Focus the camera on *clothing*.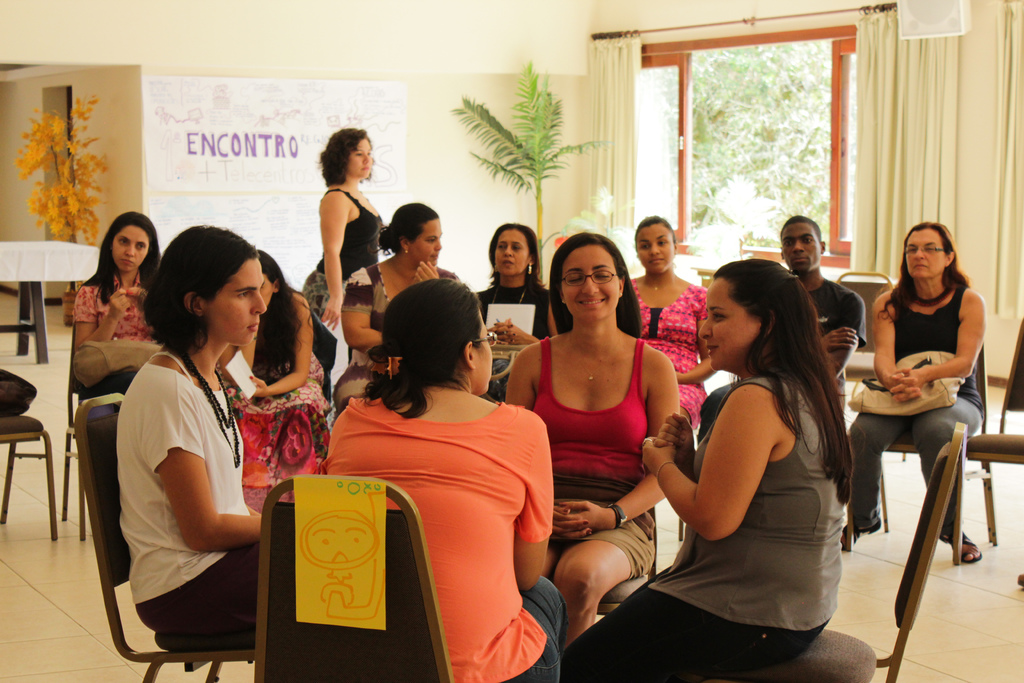
Focus region: 556, 374, 848, 682.
